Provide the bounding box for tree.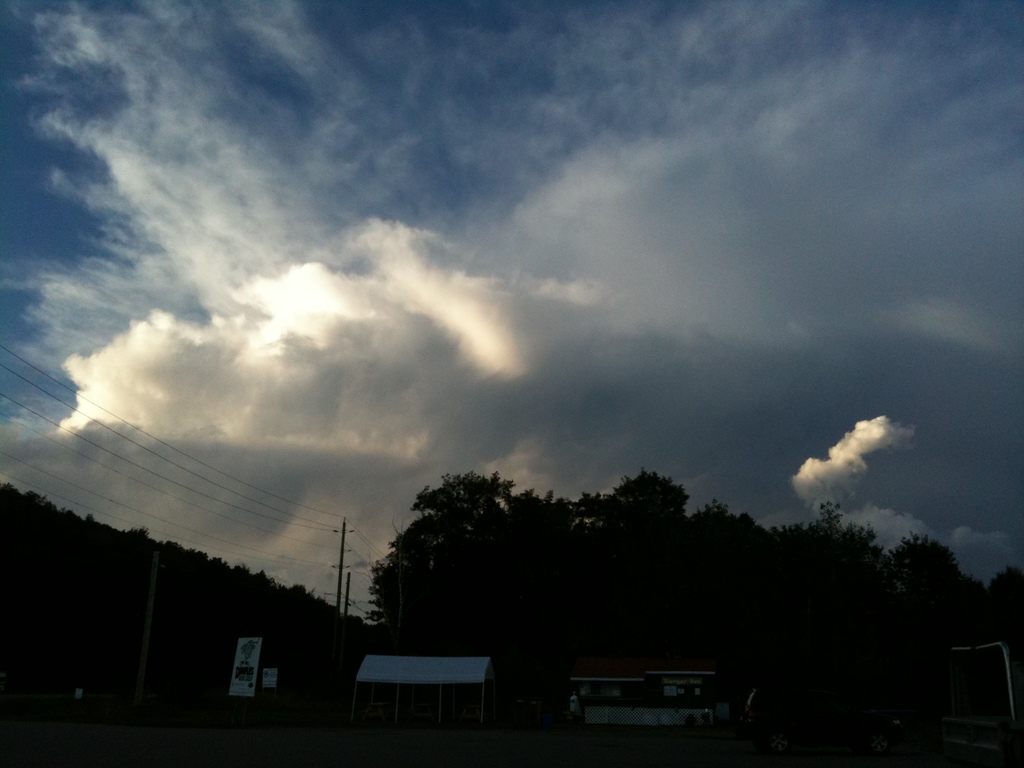
[x1=852, y1=527, x2=985, y2=678].
